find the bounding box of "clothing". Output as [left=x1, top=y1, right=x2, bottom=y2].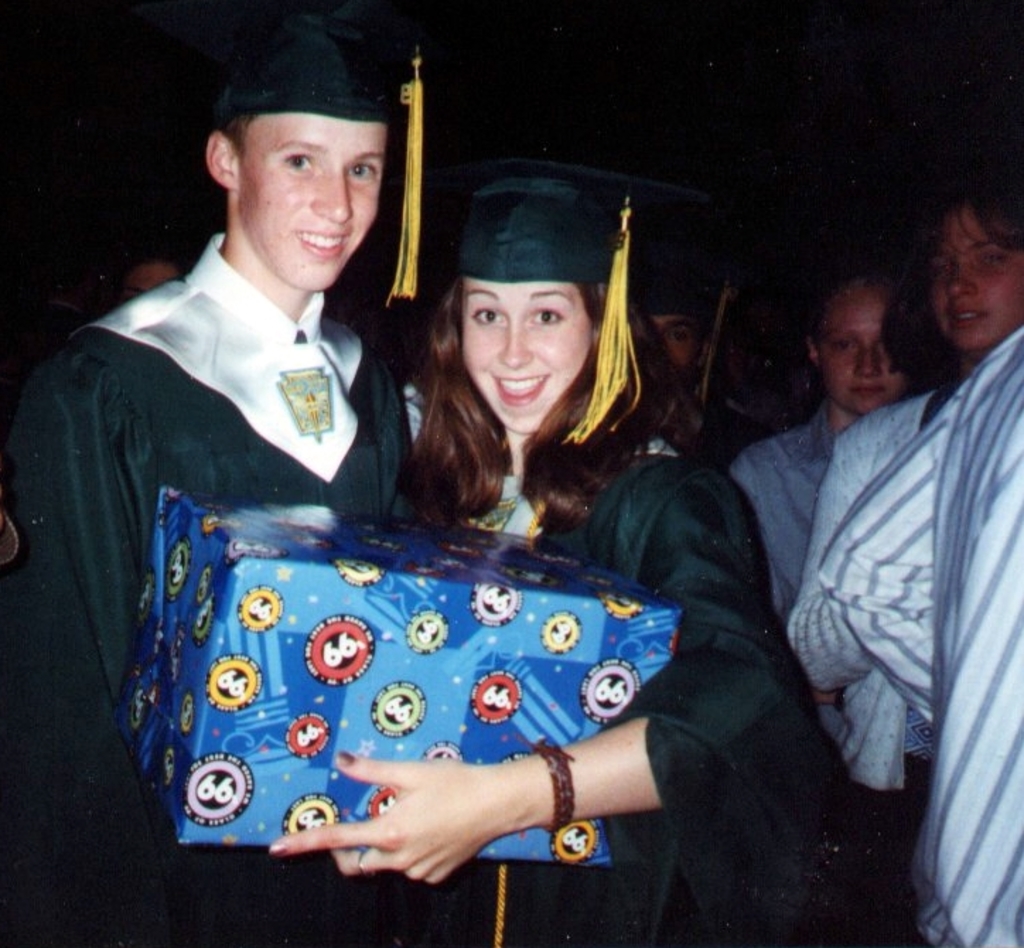
[left=0, top=246, right=481, bottom=947].
